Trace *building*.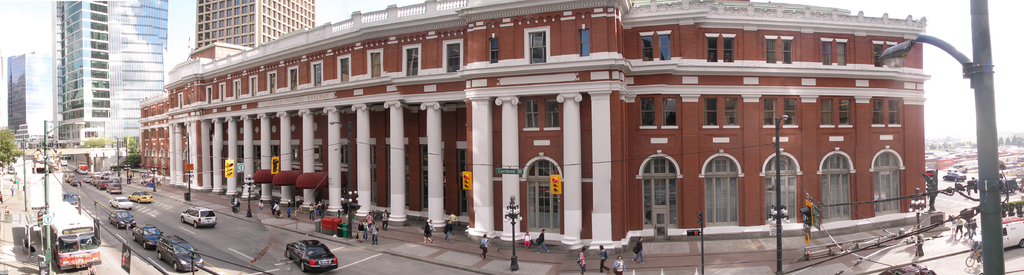
Traced to 198:0:314:49.
